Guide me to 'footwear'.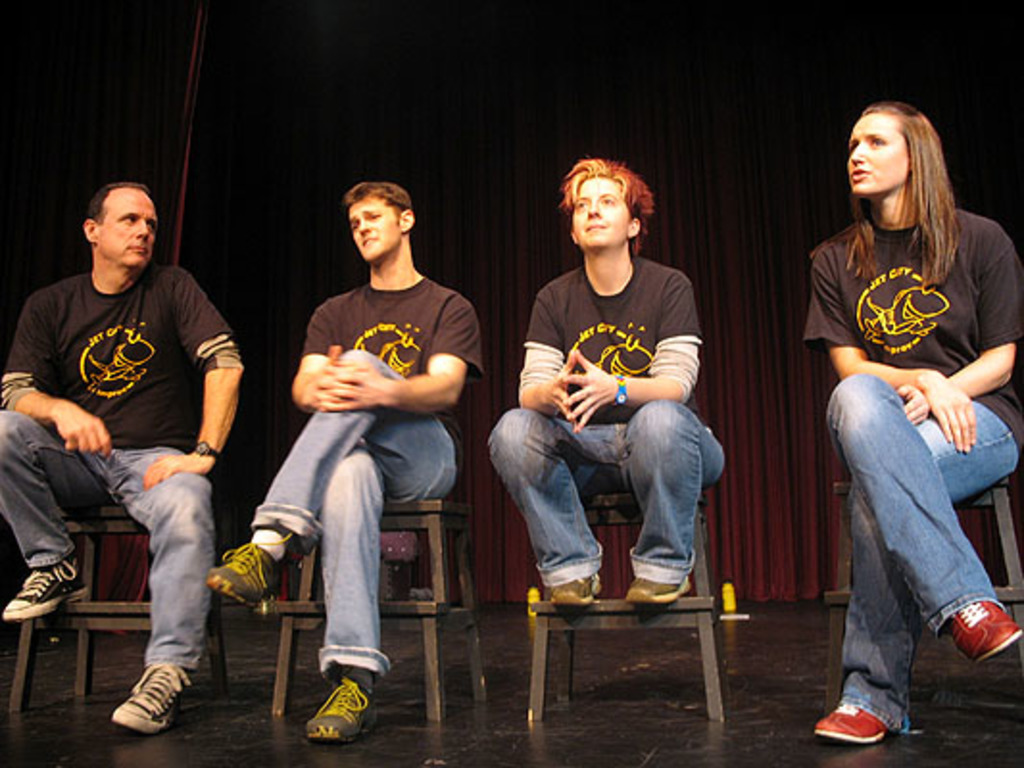
Guidance: (left=542, top=570, right=607, bottom=612).
